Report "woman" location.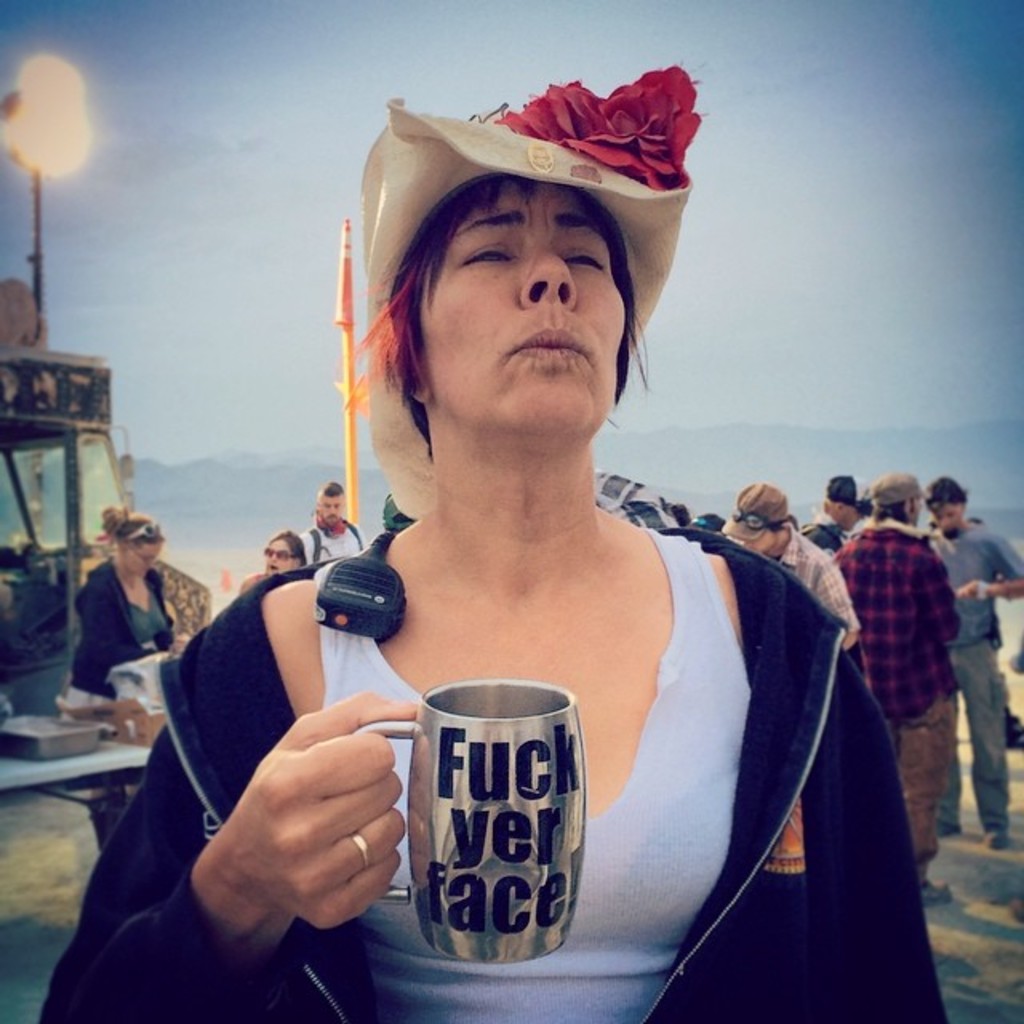
Report: x1=237, y1=534, x2=306, y2=592.
